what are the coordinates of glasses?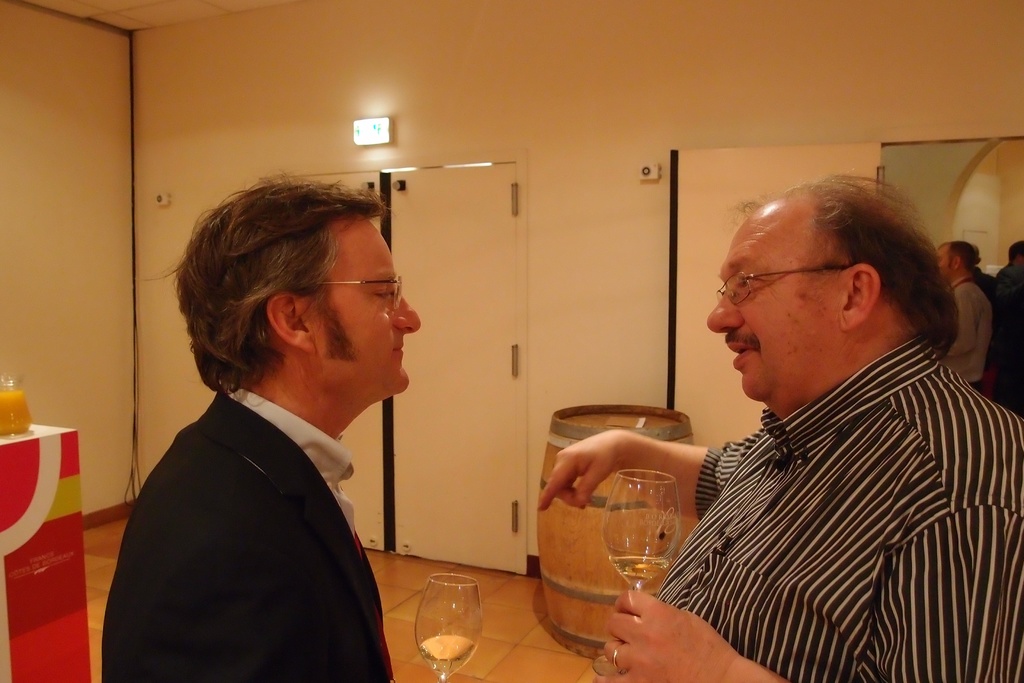
314 274 404 311.
